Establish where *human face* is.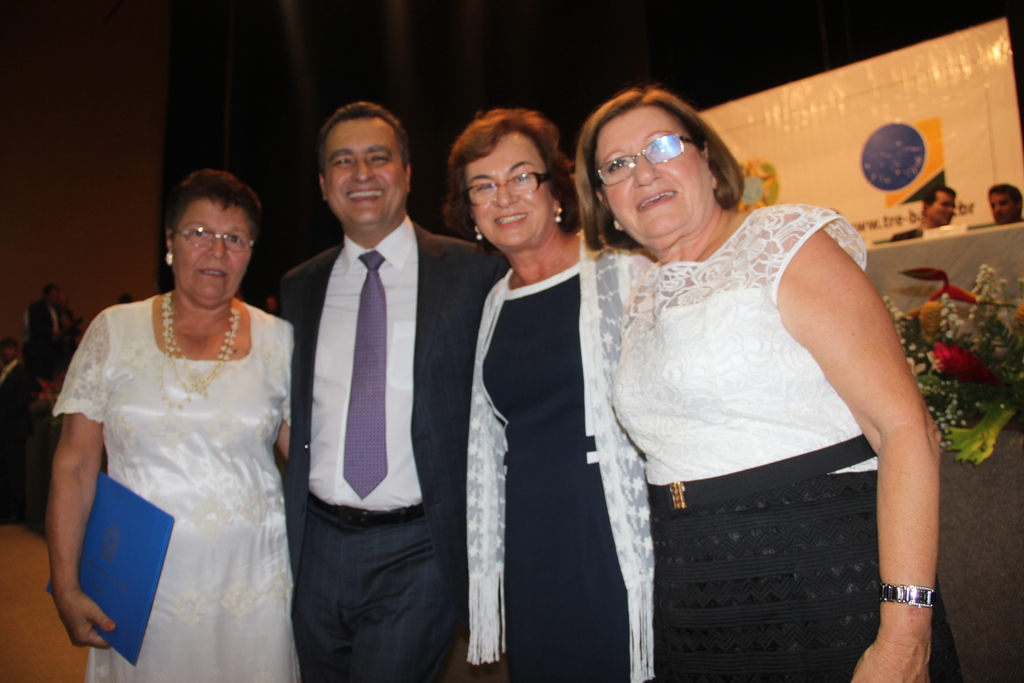
Established at <box>990,190,1021,219</box>.
